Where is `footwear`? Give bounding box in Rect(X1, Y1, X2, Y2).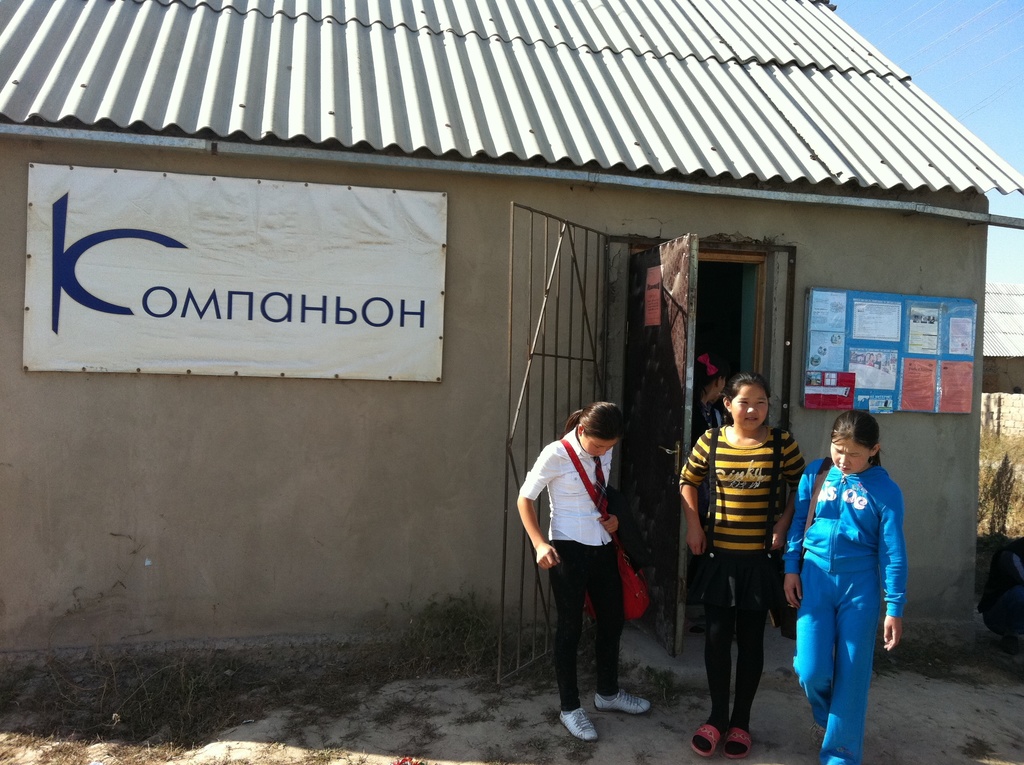
Rect(595, 688, 651, 717).
